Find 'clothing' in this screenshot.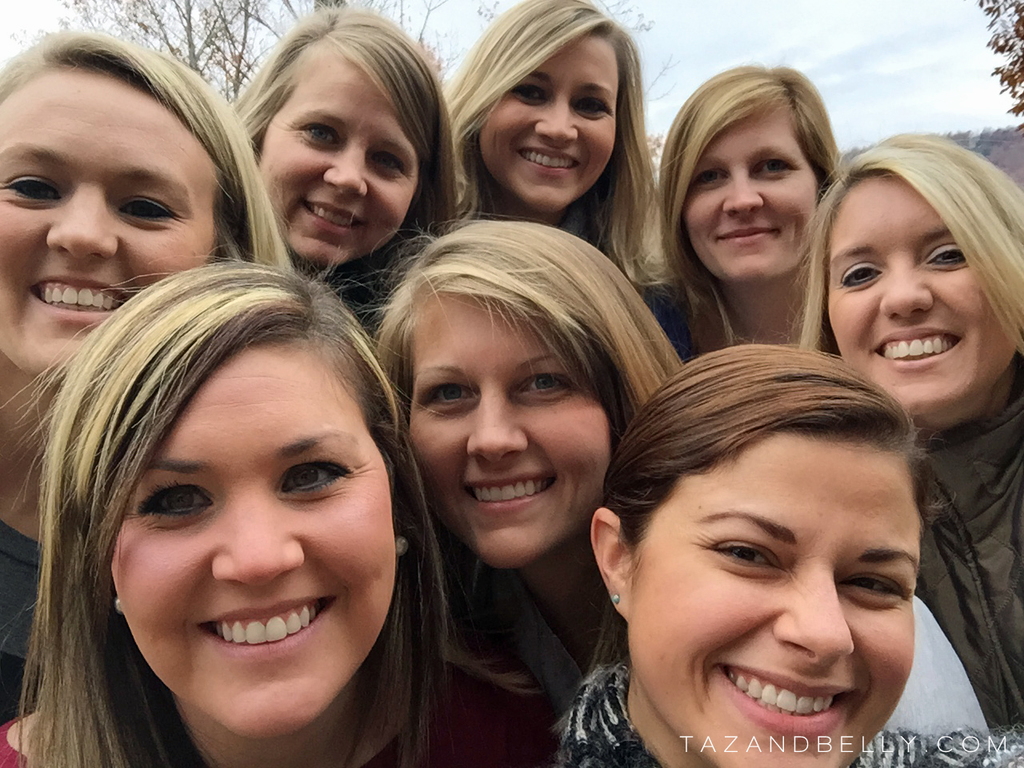
The bounding box for 'clothing' is (909, 396, 1023, 730).
